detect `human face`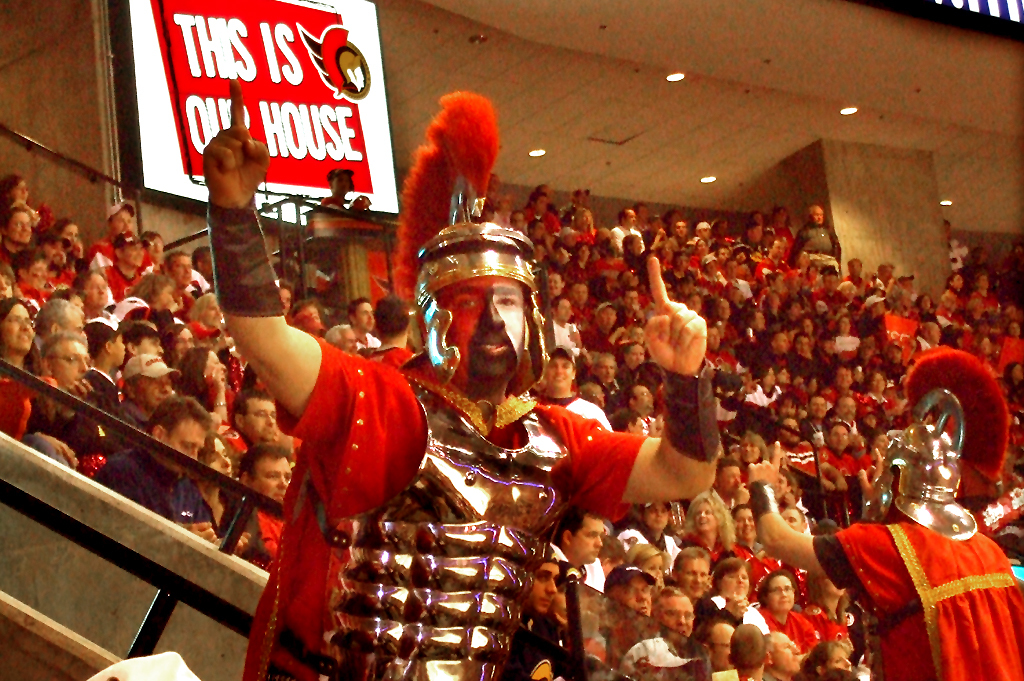
(677,282,692,293)
